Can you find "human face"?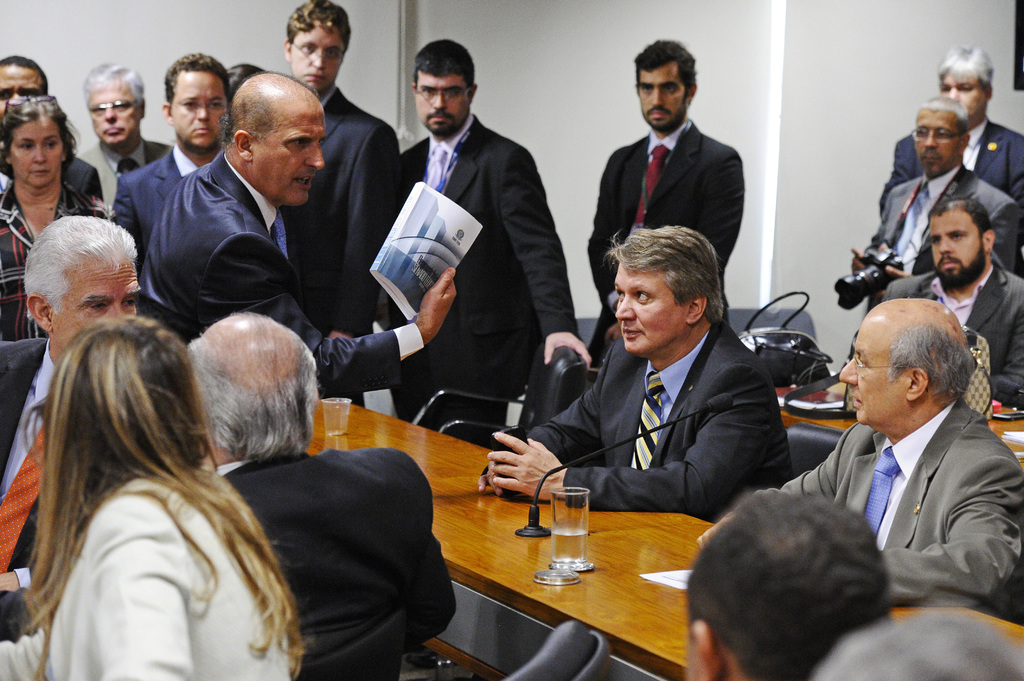
Yes, bounding box: detection(939, 72, 985, 121).
